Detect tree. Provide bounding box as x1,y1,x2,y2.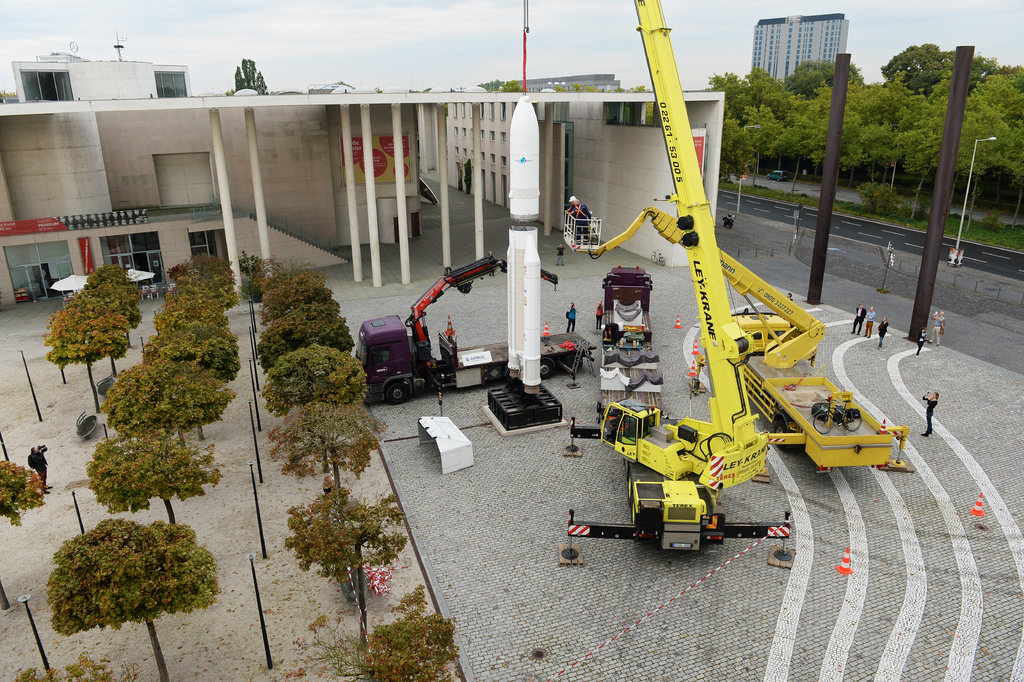
291,483,413,645.
